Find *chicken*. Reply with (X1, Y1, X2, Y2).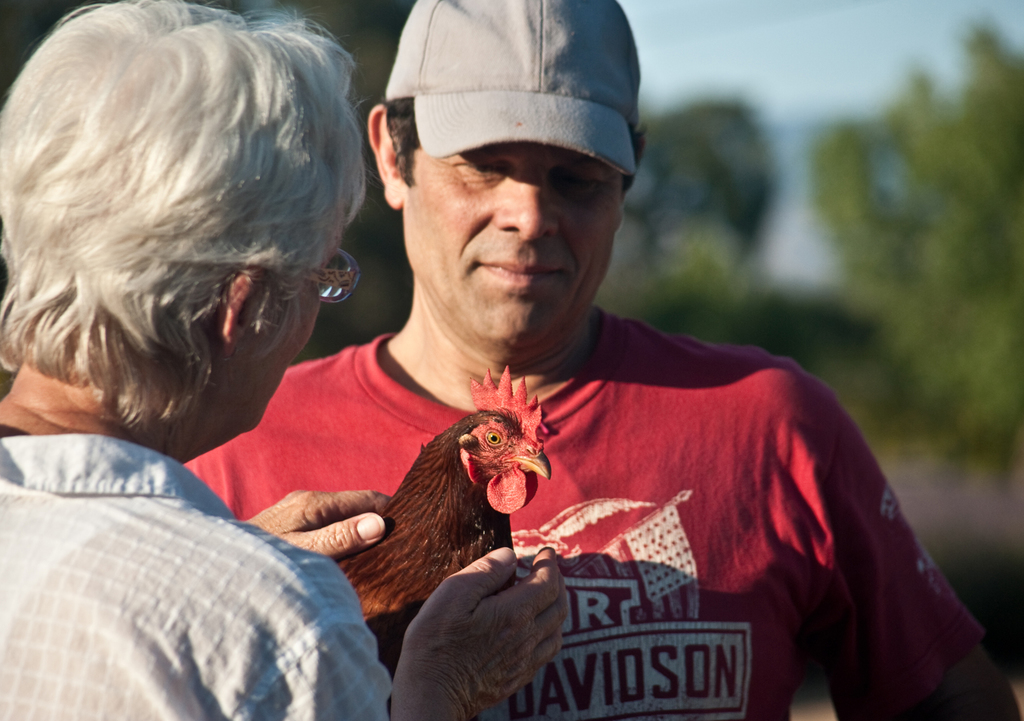
(284, 353, 565, 683).
